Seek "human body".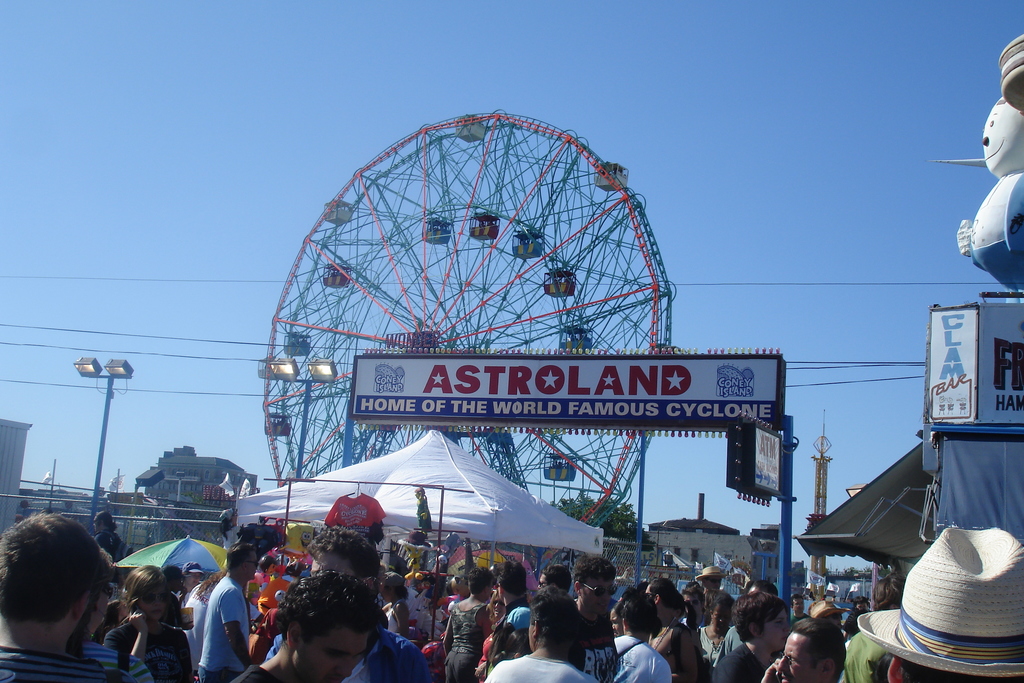
left=712, top=576, right=776, bottom=665.
